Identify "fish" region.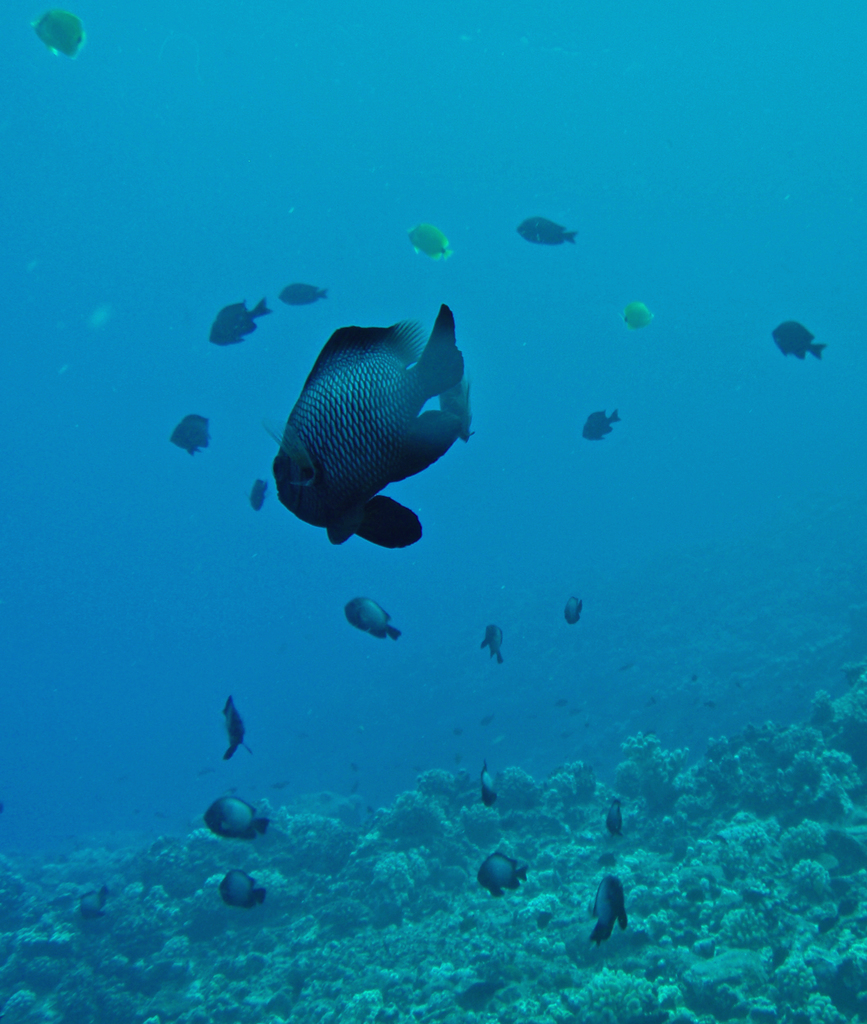
Region: x1=589 y1=872 x2=627 y2=948.
